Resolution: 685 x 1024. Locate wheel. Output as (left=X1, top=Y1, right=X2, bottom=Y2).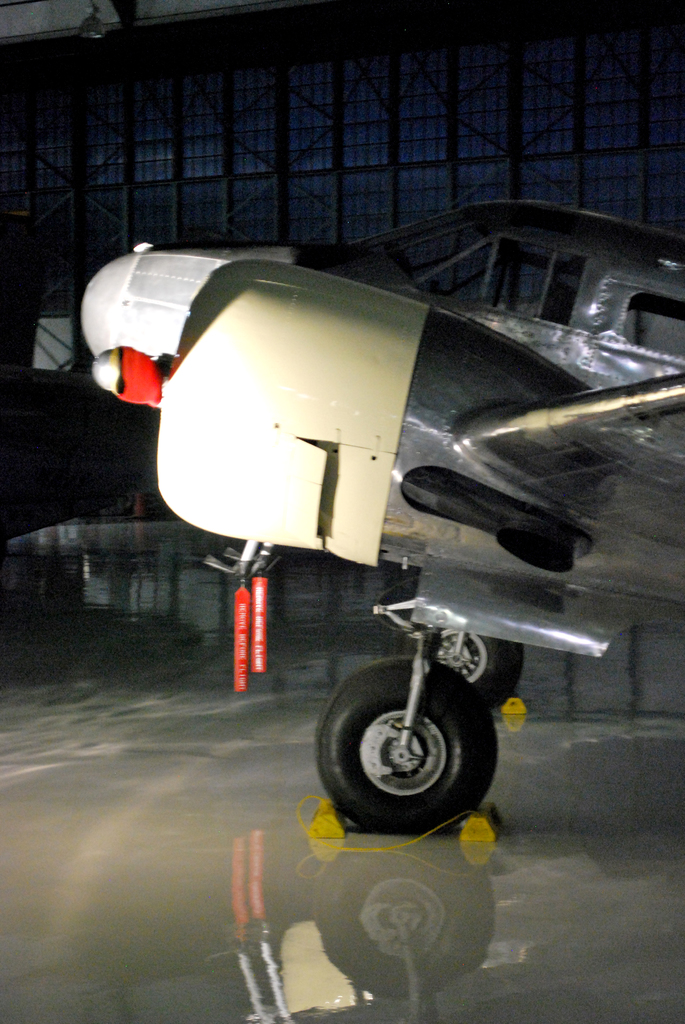
(left=405, top=614, right=528, bottom=715).
